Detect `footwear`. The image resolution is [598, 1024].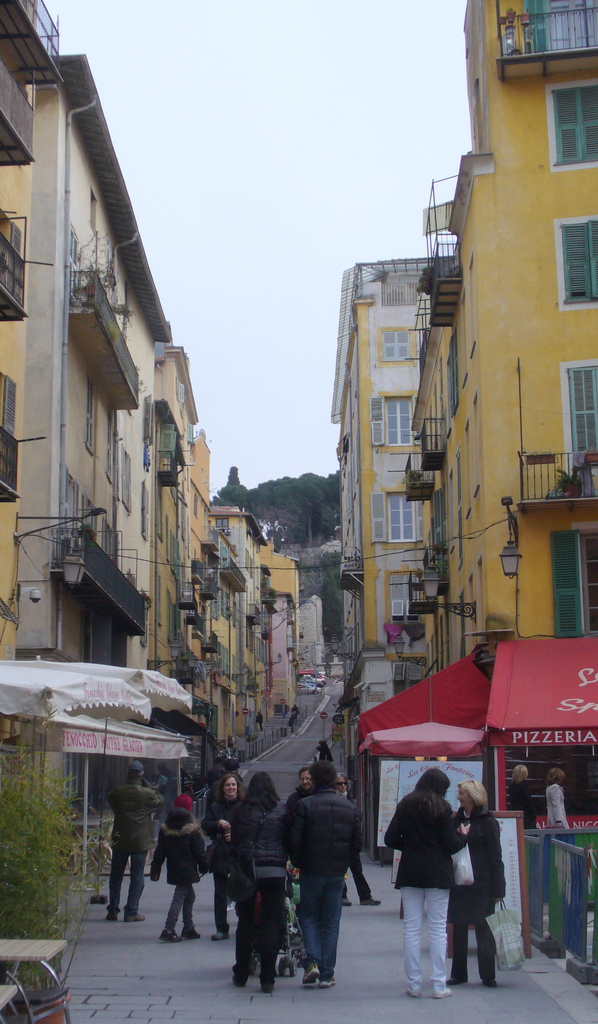
x1=124 y1=909 x2=145 y2=922.
